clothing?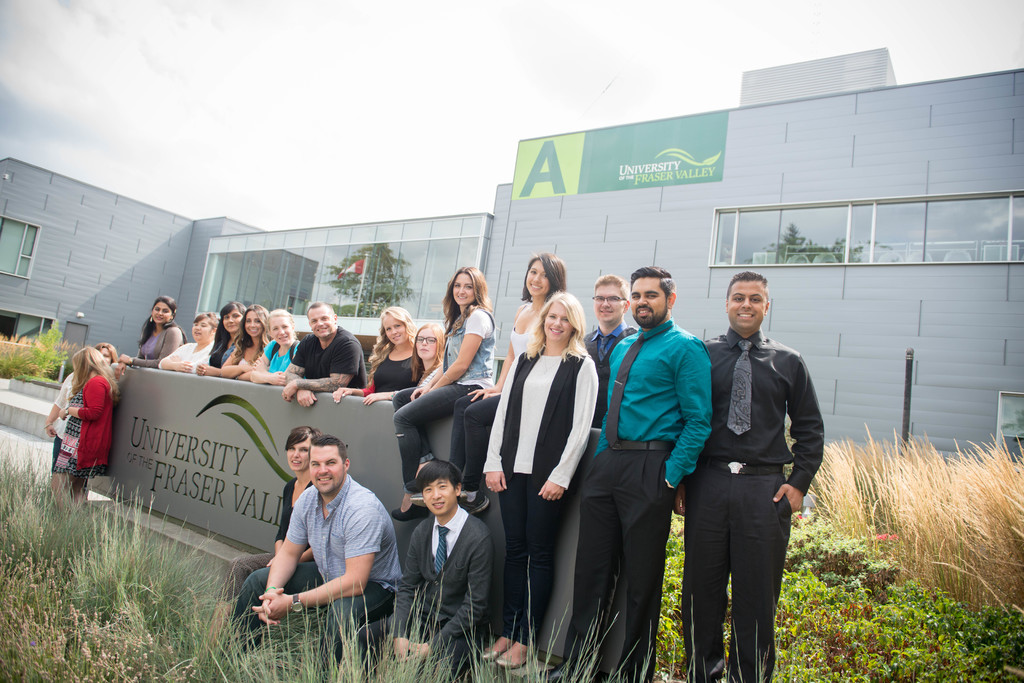
bbox=(481, 335, 602, 642)
